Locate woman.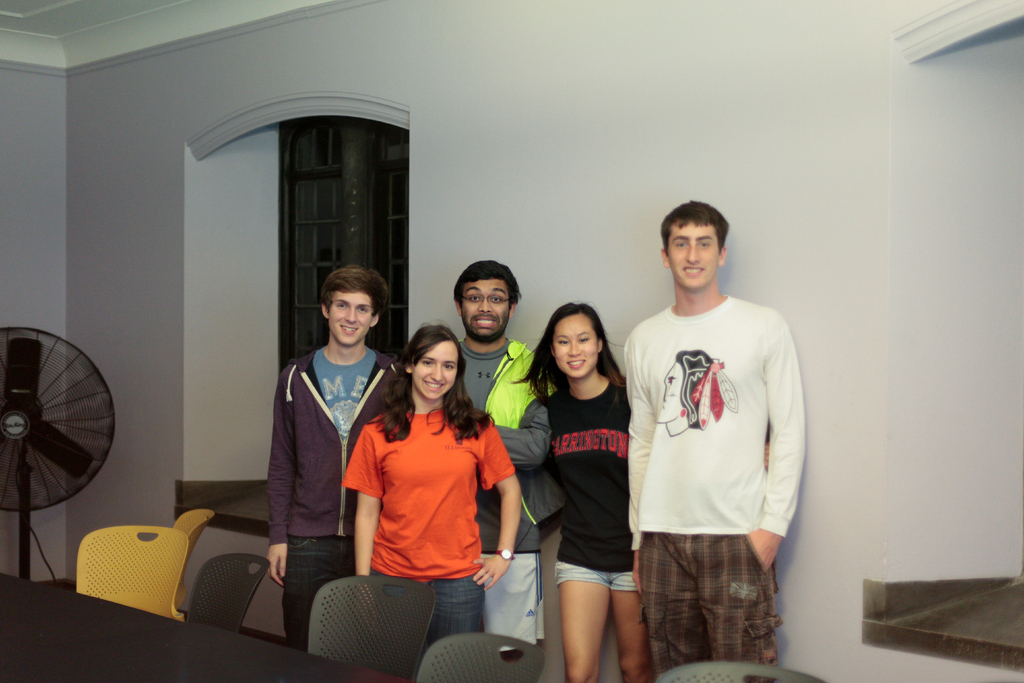
Bounding box: [left=524, top=304, right=648, bottom=674].
